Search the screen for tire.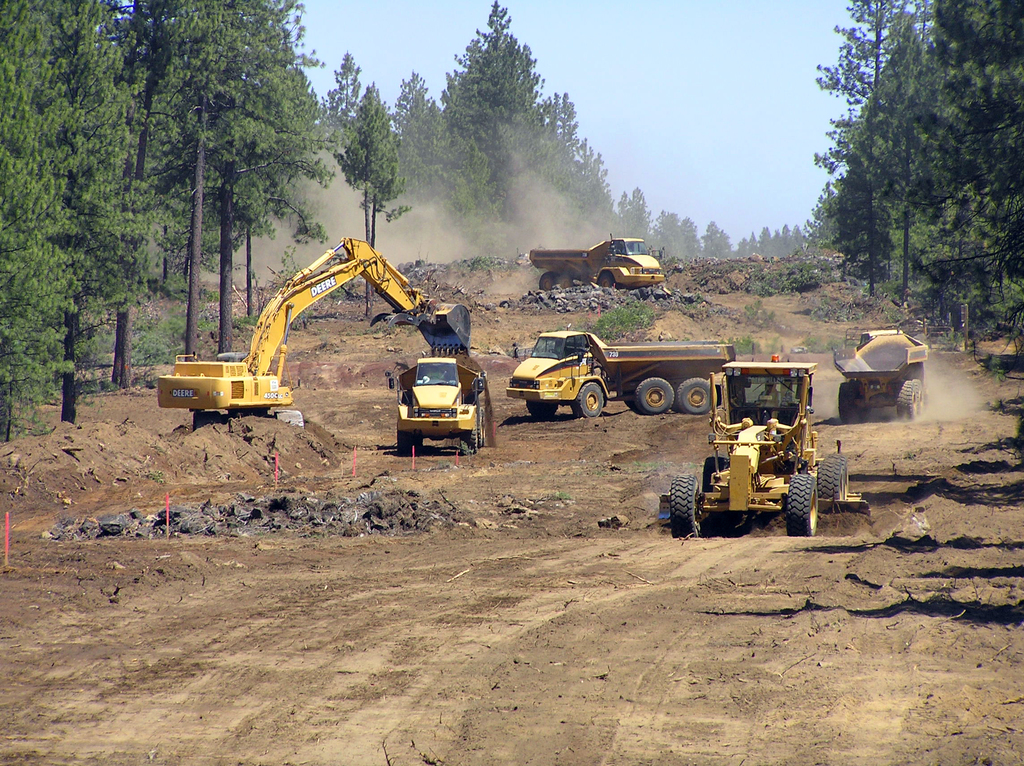
Found at box=[787, 474, 819, 534].
